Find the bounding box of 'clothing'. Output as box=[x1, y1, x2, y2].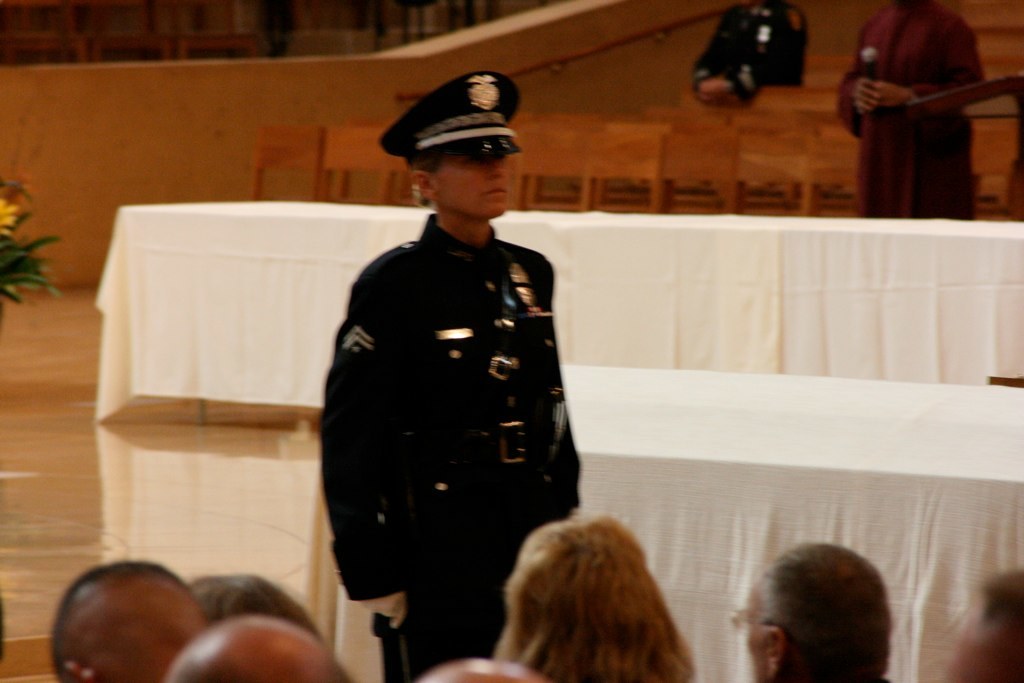
box=[831, 0, 978, 216].
